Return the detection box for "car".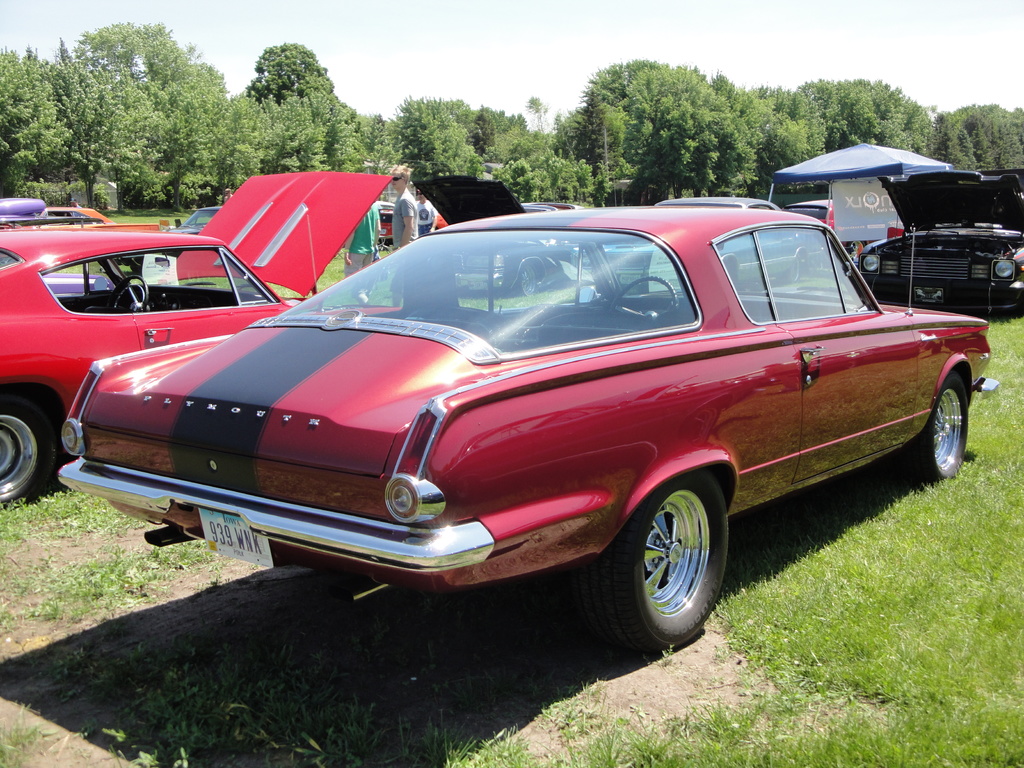
bbox(0, 164, 396, 513).
